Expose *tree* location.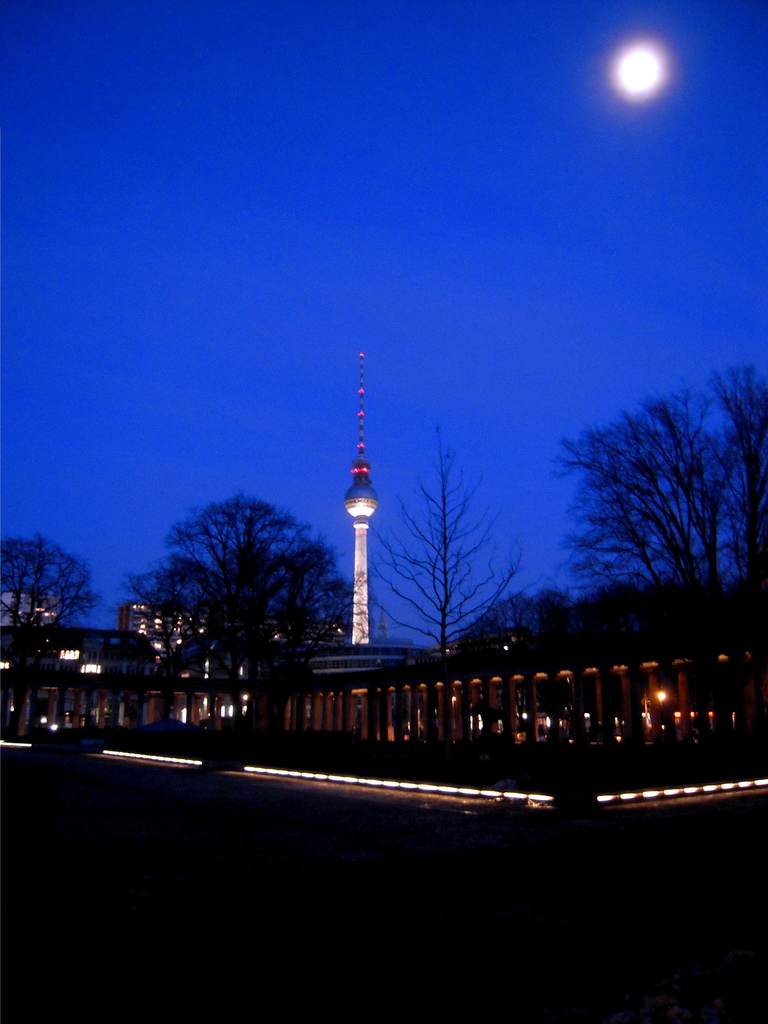
Exposed at 710, 363, 767, 644.
